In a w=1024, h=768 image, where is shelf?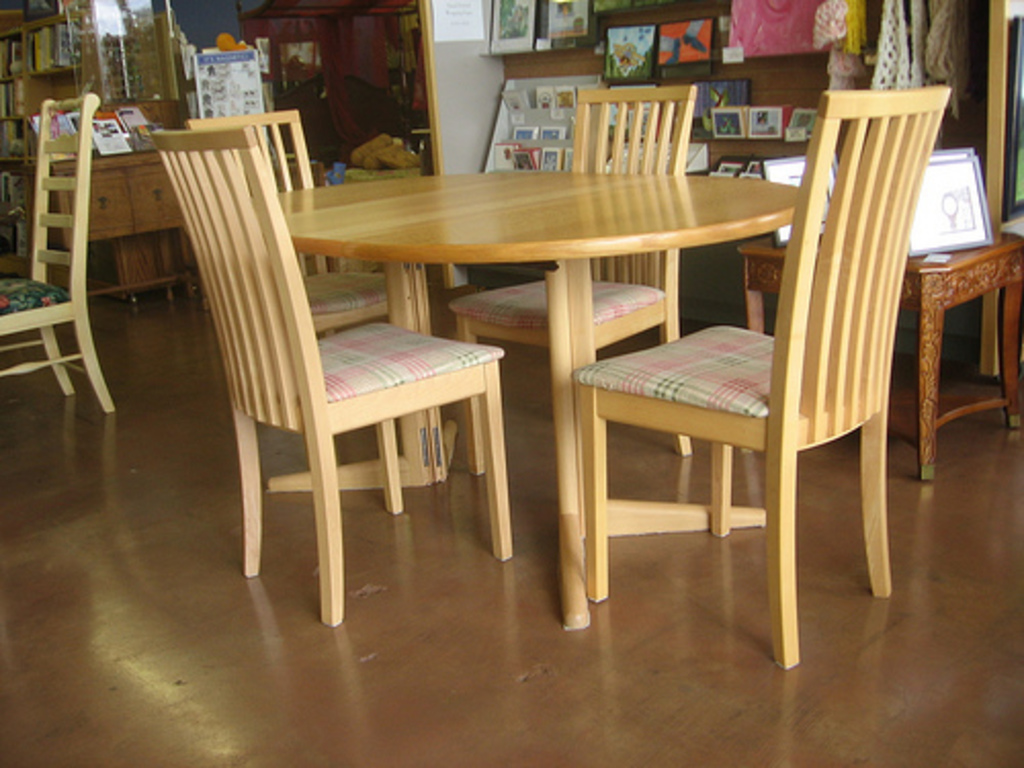
rect(27, 78, 78, 127).
